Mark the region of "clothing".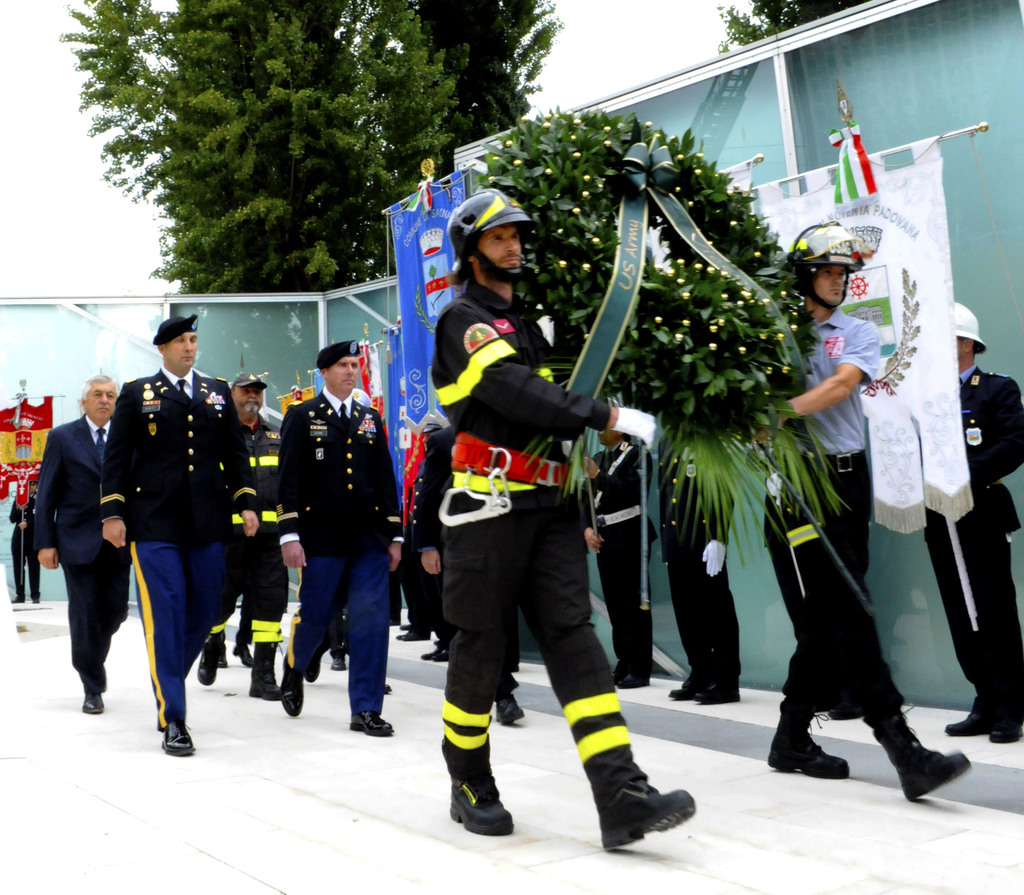
Region: 8,493,40,593.
